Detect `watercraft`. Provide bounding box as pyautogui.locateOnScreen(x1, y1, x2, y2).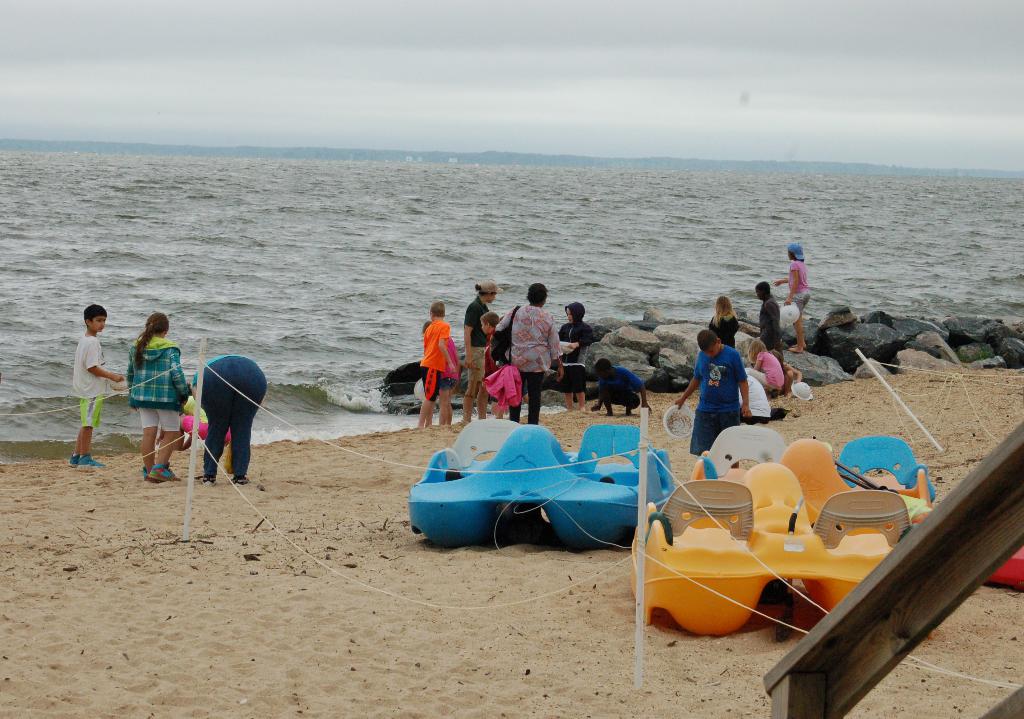
pyautogui.locateOnScreen(633, 429, 938, 634).
